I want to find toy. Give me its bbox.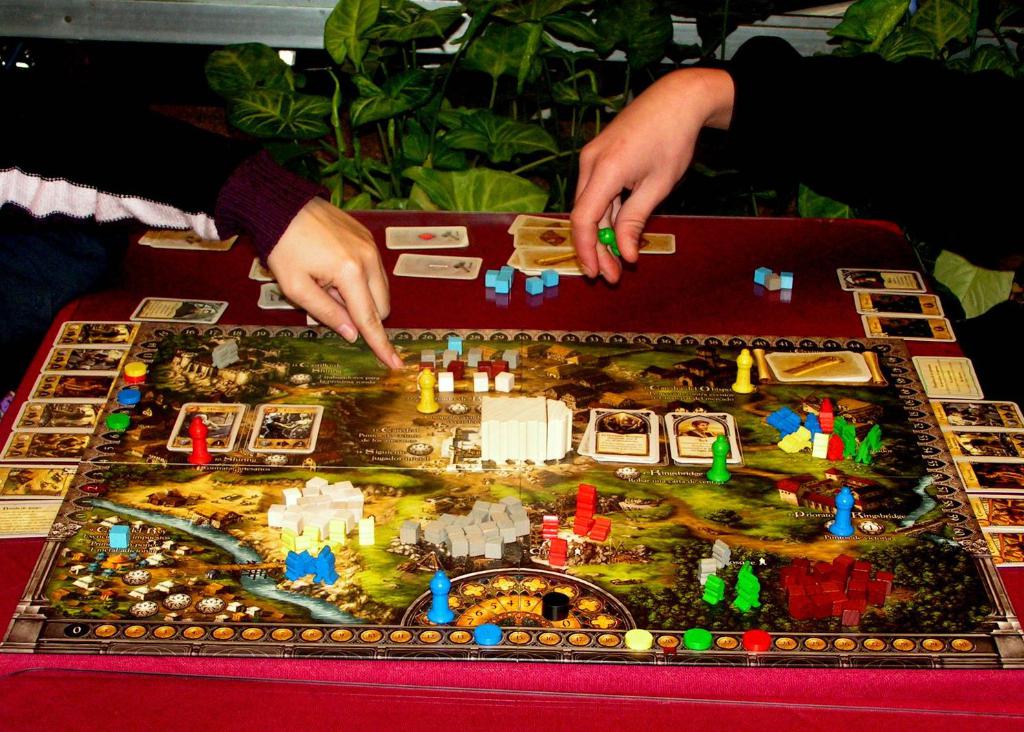
BBox(728, 346, 757, 393).
